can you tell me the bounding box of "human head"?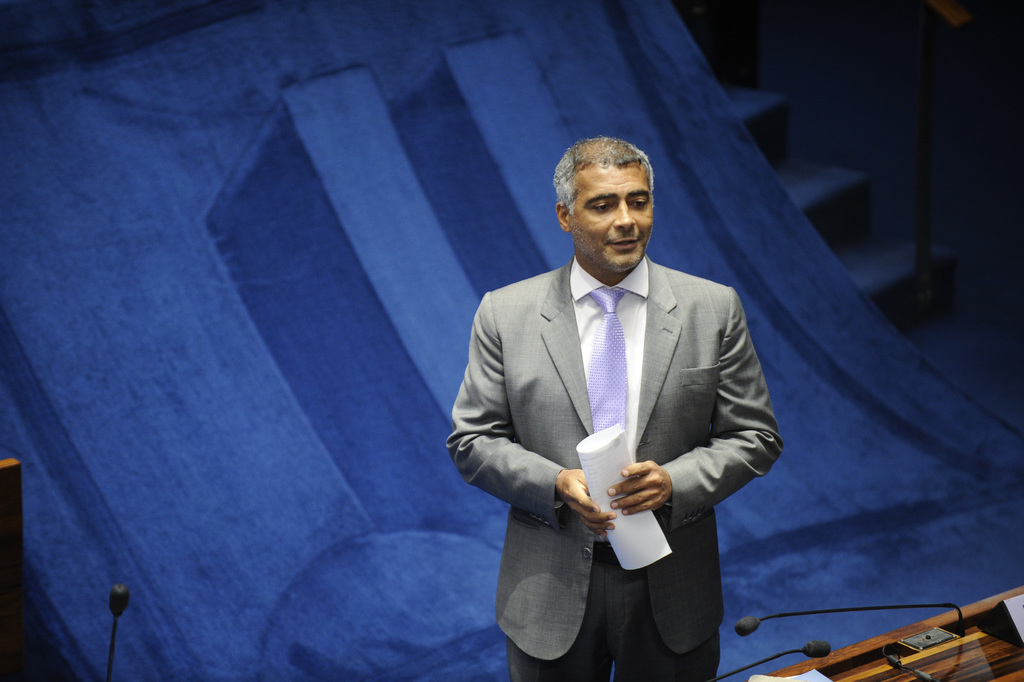
[555,132,656,272].
